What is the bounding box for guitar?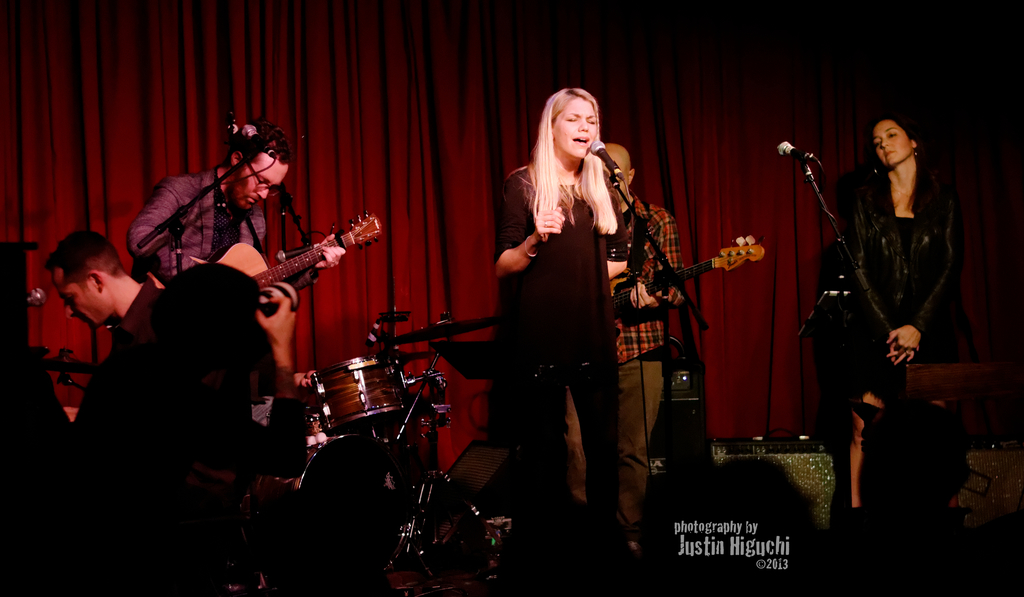
l=136, t=211, r=387, b=299.
